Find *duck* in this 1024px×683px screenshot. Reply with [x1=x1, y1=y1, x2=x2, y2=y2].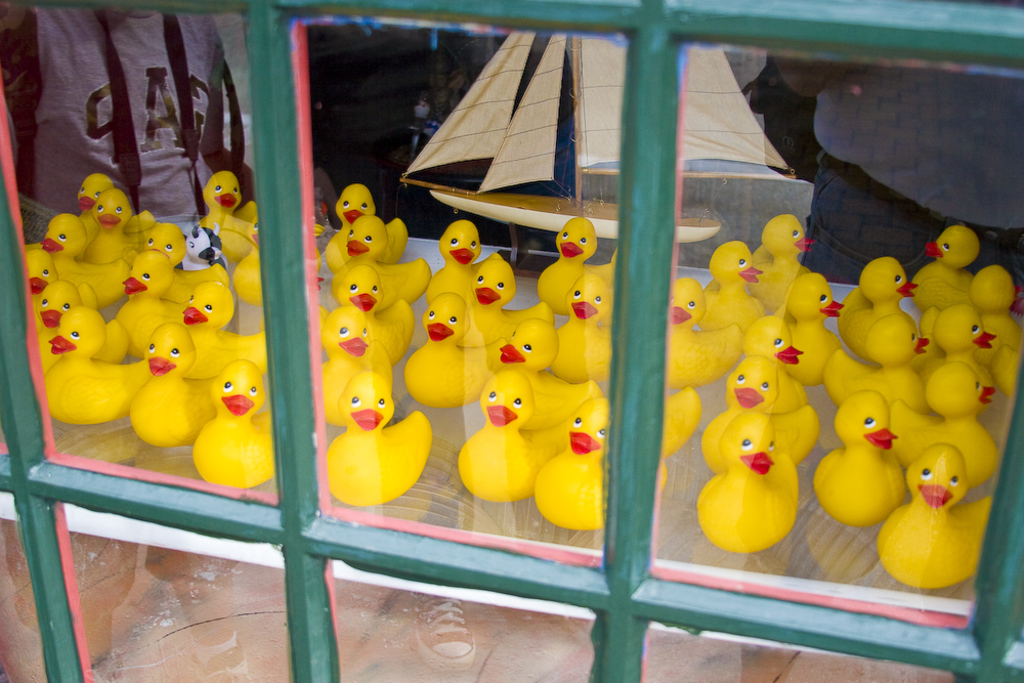
[x1=956, y1=260, x2=1023, y2=359].
